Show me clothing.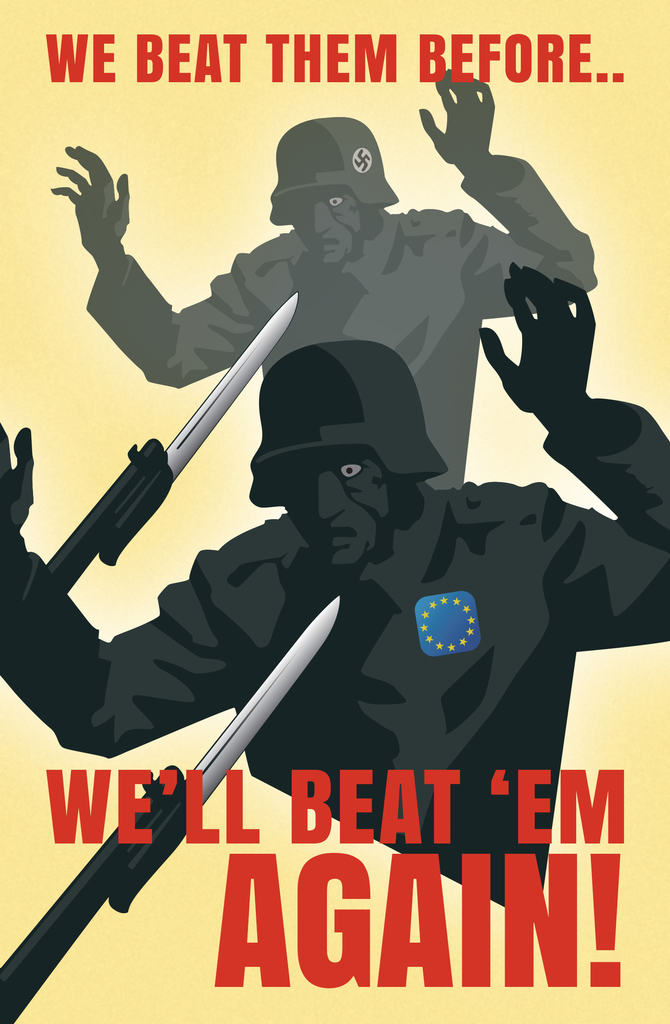
clothing is here: region(0, 398, 669, 908).
